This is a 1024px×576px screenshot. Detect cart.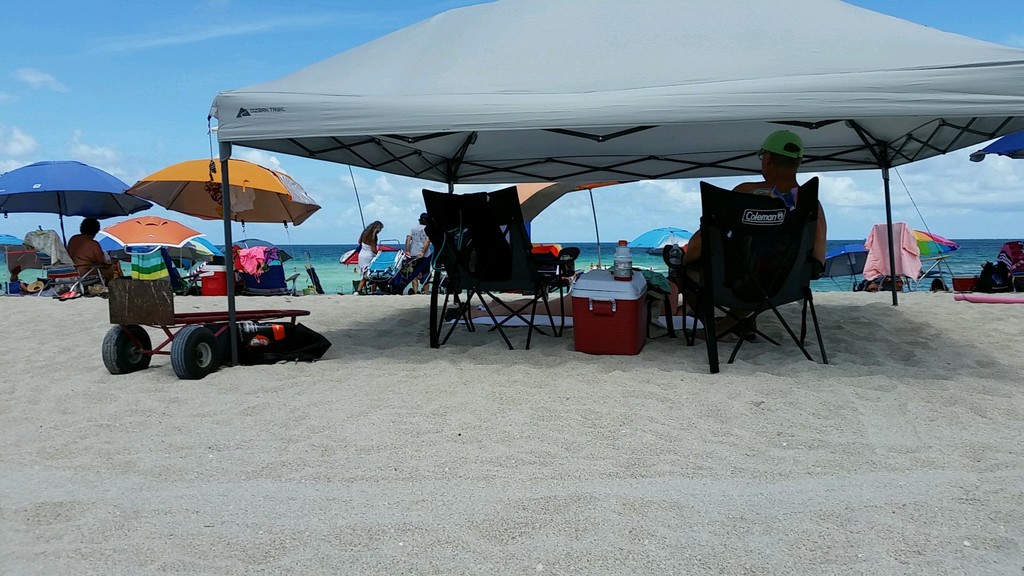
(360,239,409,297).
